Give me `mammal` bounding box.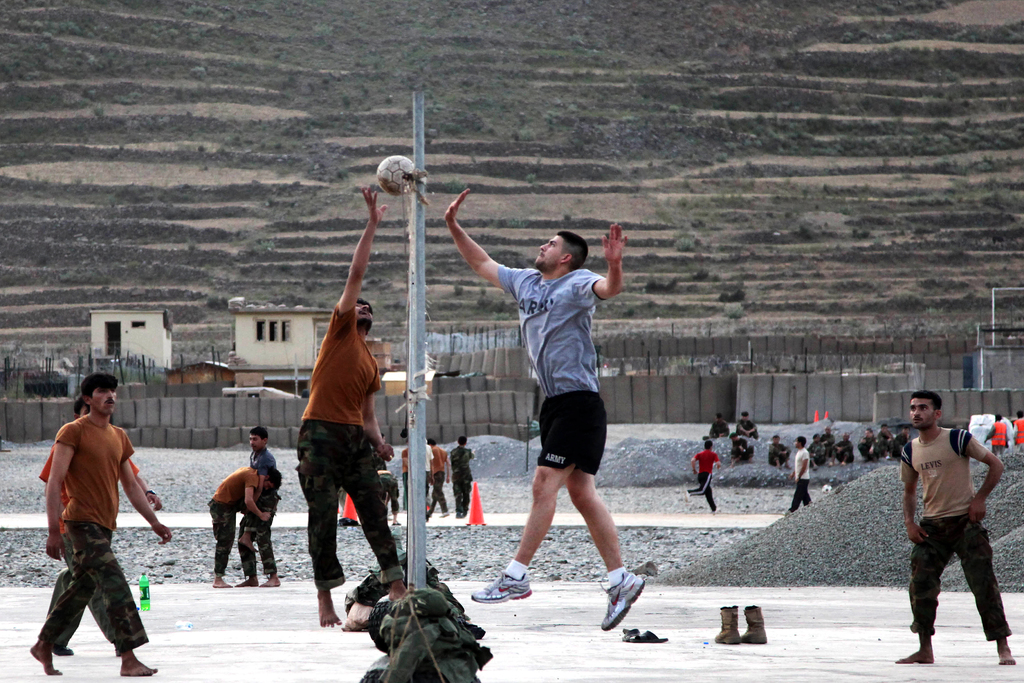
bbox(246, 423, 281, 583).
